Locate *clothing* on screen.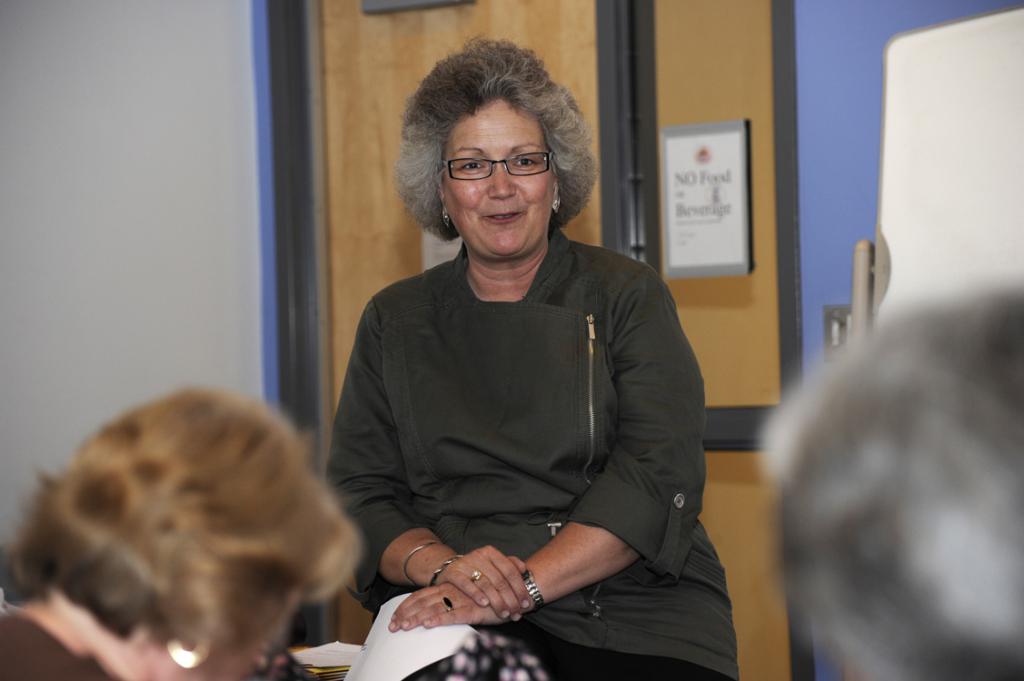
On screen at l=8, t=601, r=164, b=679.
